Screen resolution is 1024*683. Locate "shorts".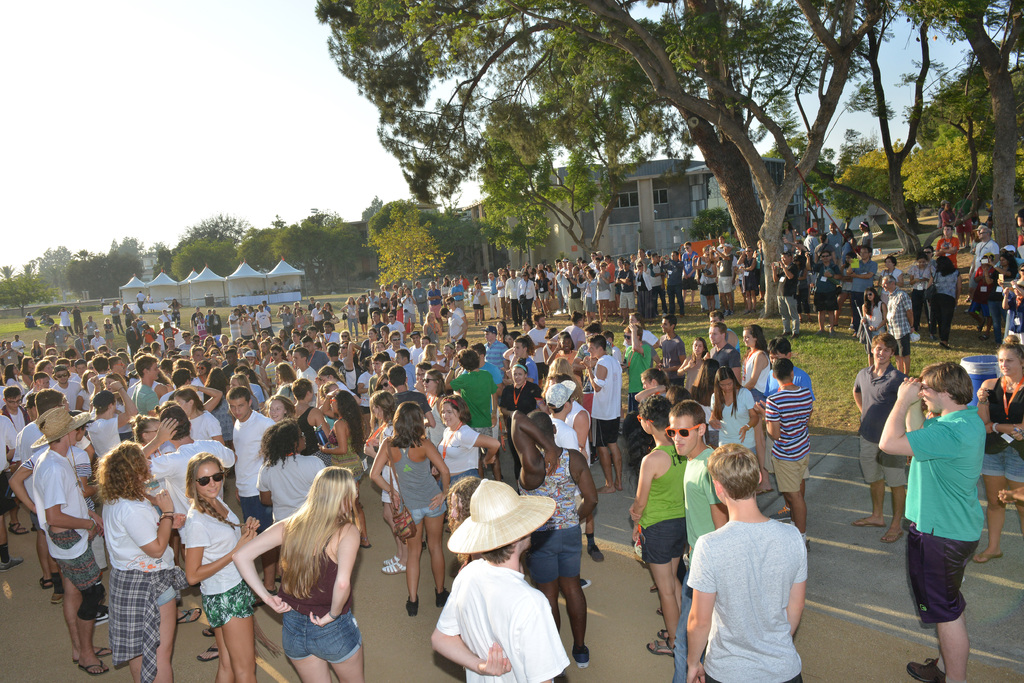
BBox(643, 518, 690, 561).
